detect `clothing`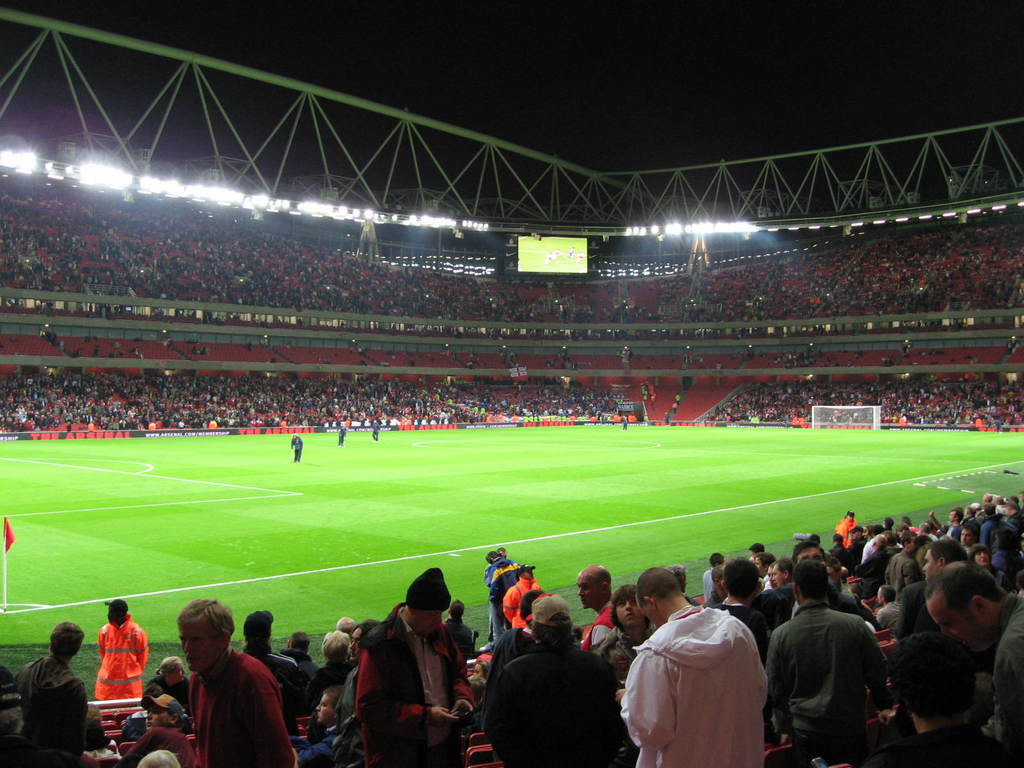
l=1000, t=589, r=1023, b=736
